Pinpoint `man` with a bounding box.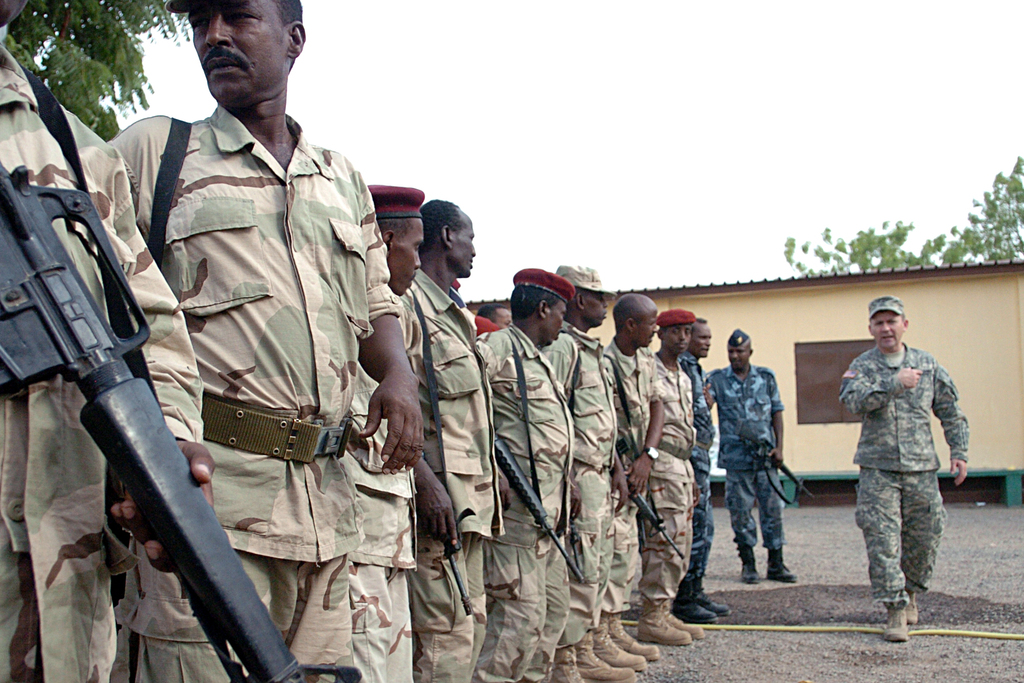
bbox(698, 321, 810, 596).
